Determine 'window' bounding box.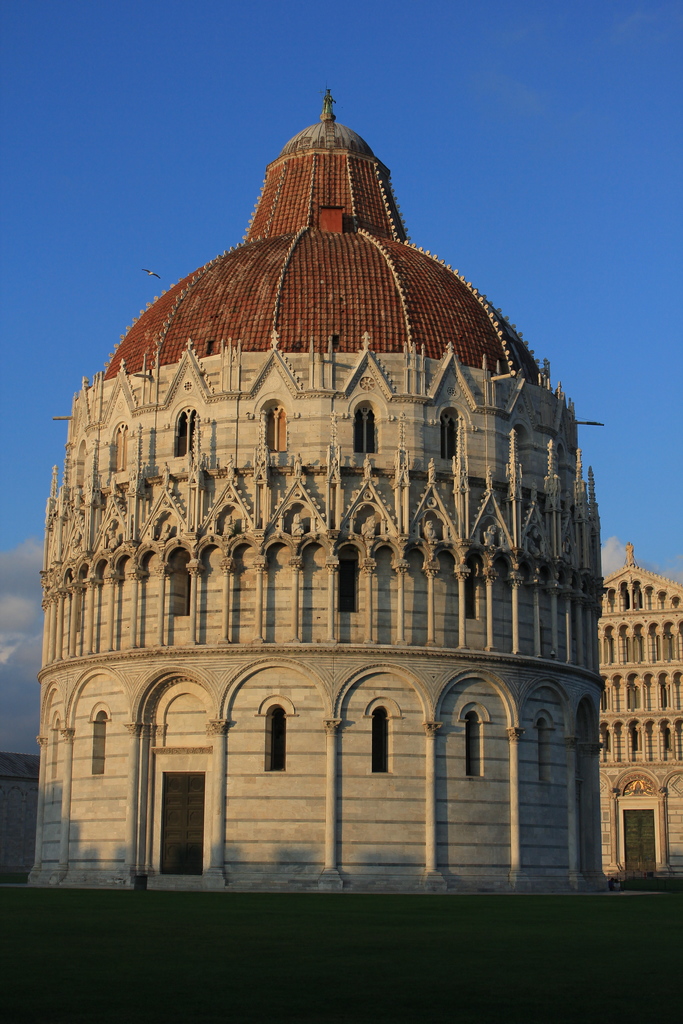
Determined: bbox=[88, 704, 115, 767].
